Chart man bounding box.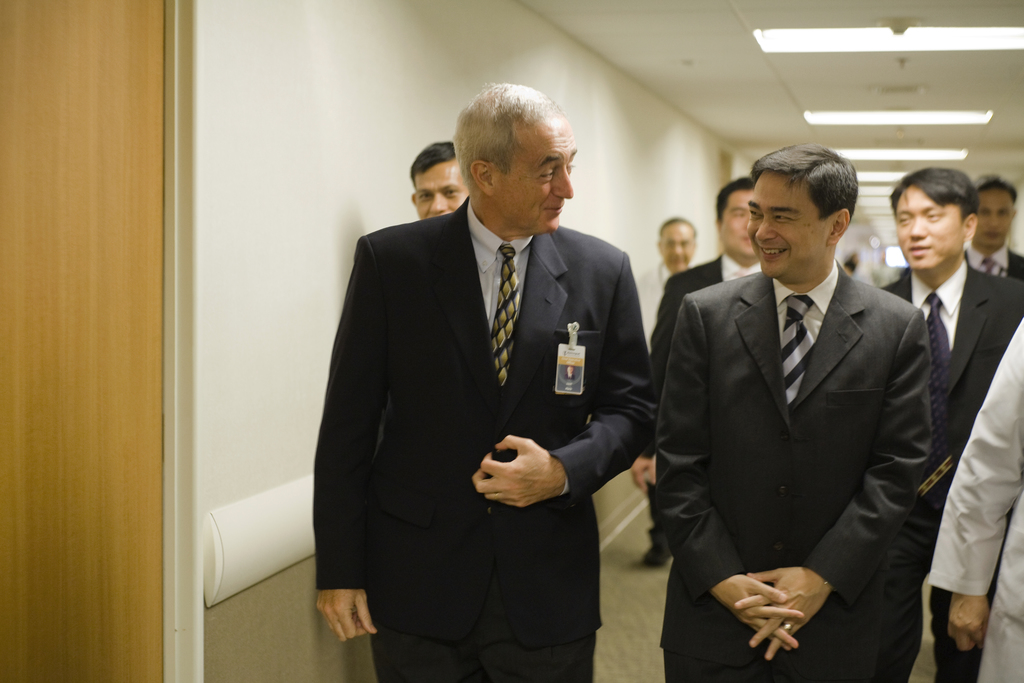
Charted: bbox(407, 140, 471, 217).
